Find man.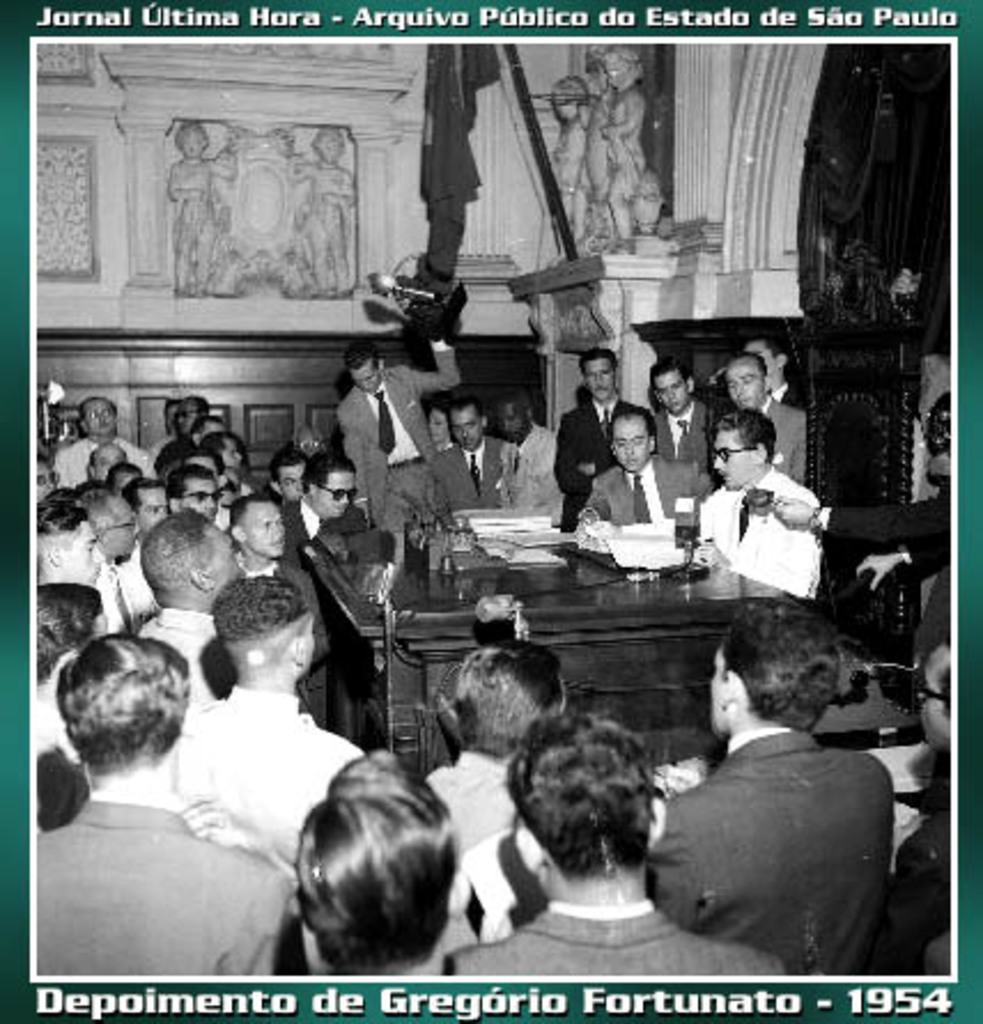
[887,643,953,994].
